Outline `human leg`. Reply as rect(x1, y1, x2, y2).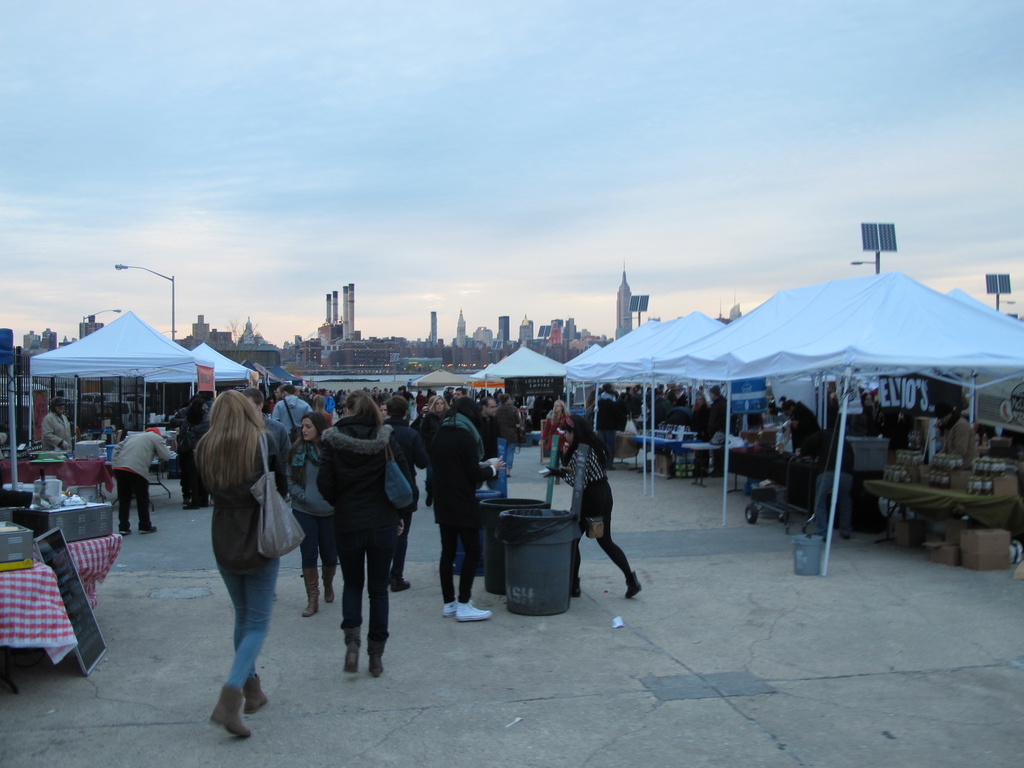
rect(454, 504, 495, 625).
